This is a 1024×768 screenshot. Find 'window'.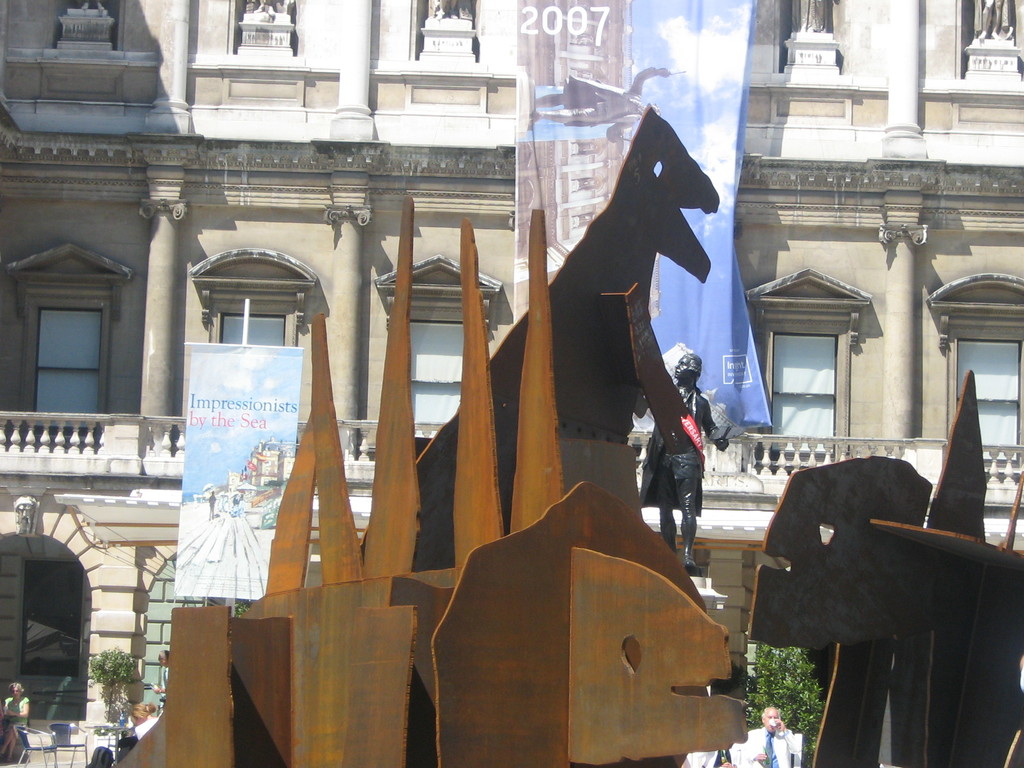
Bounding box: {"left": 191, "top": 278, "right": 313, "bottom": 348}.
